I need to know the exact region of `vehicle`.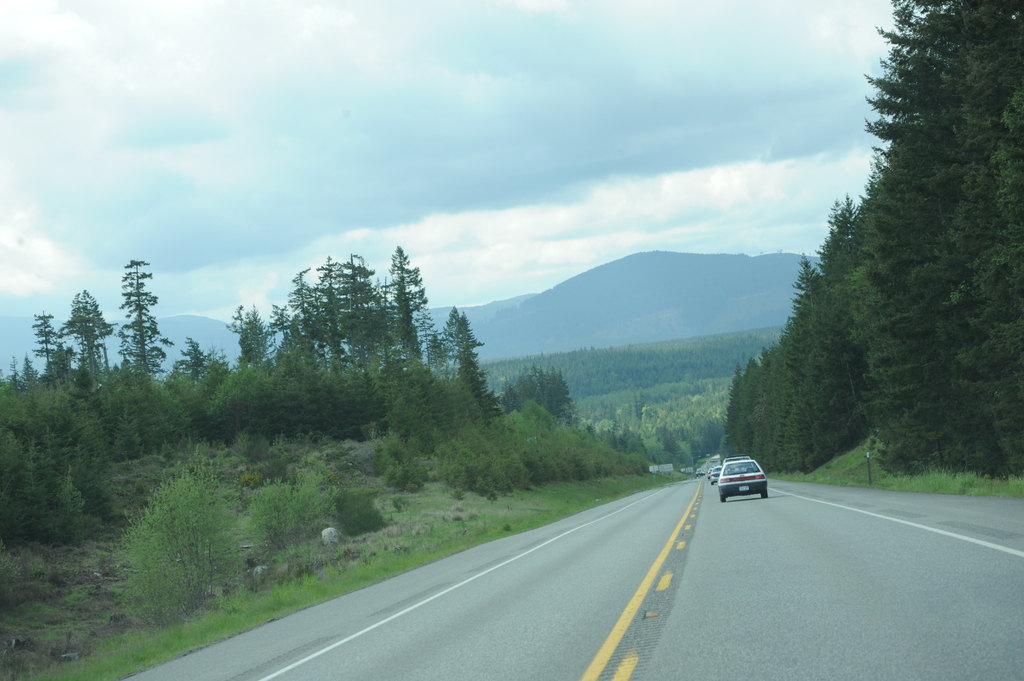
Region: rect(719, 458, 767, 501).
